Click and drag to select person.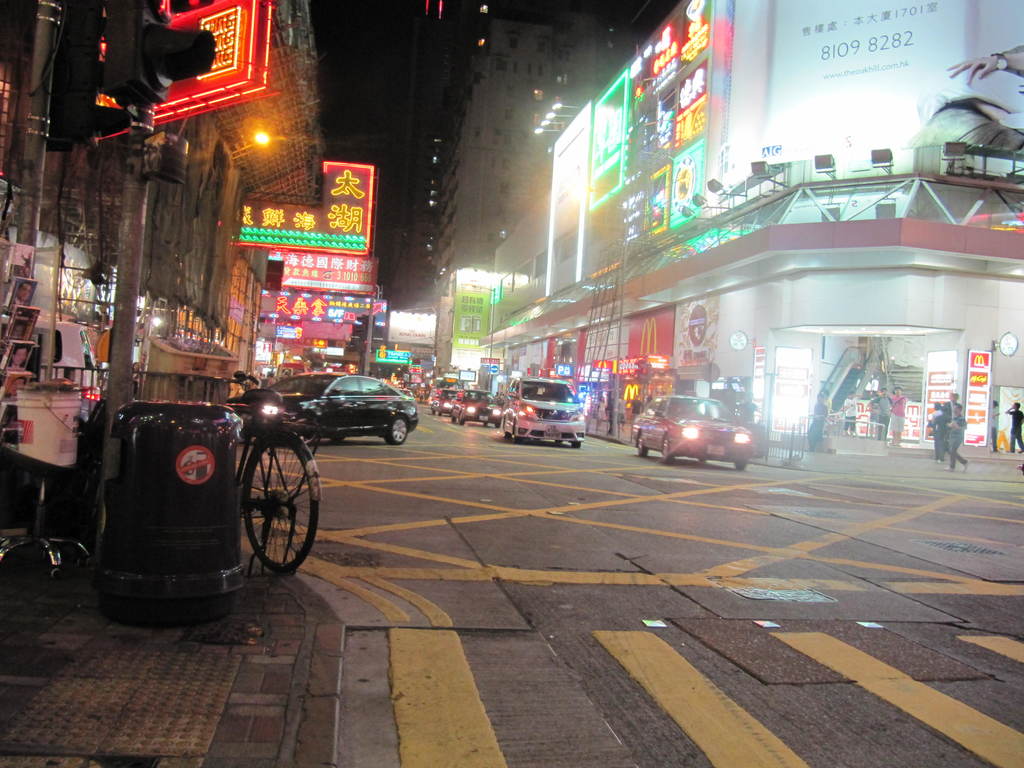
Selection: [left=3, top=378, right=26, bottom=399].
